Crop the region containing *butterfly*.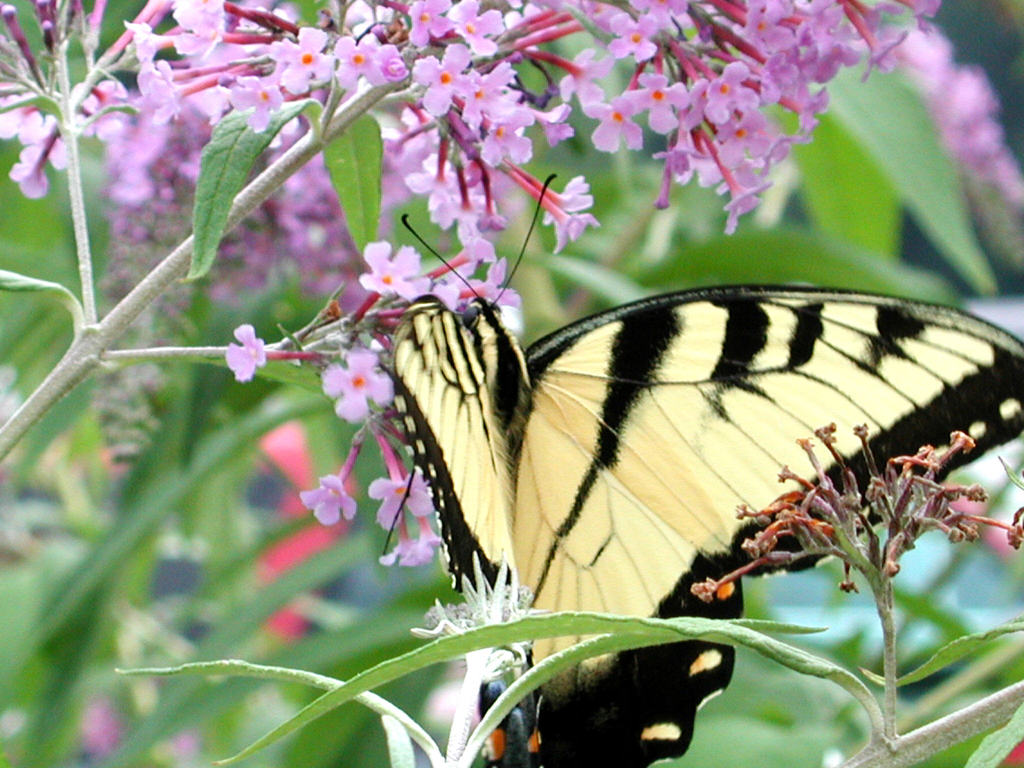
Crop region: <box>389,177,1023,767</box>.
